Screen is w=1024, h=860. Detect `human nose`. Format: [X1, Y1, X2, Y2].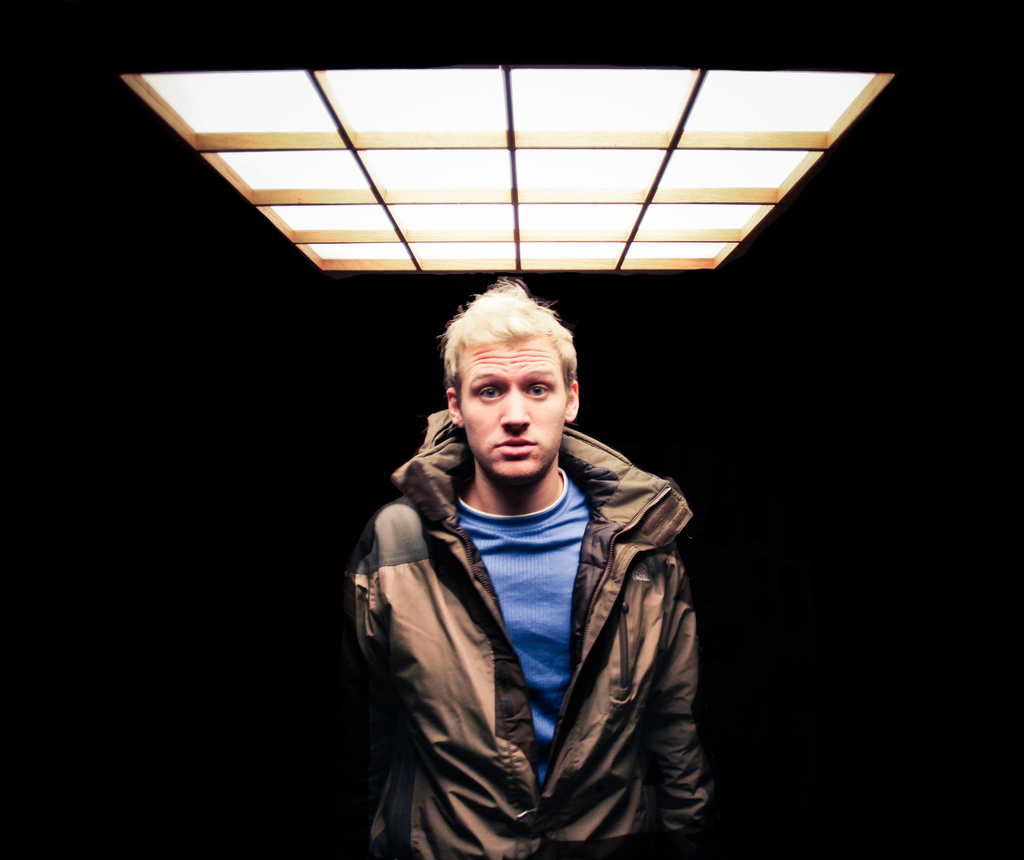
[500, 389, 532, 426].
